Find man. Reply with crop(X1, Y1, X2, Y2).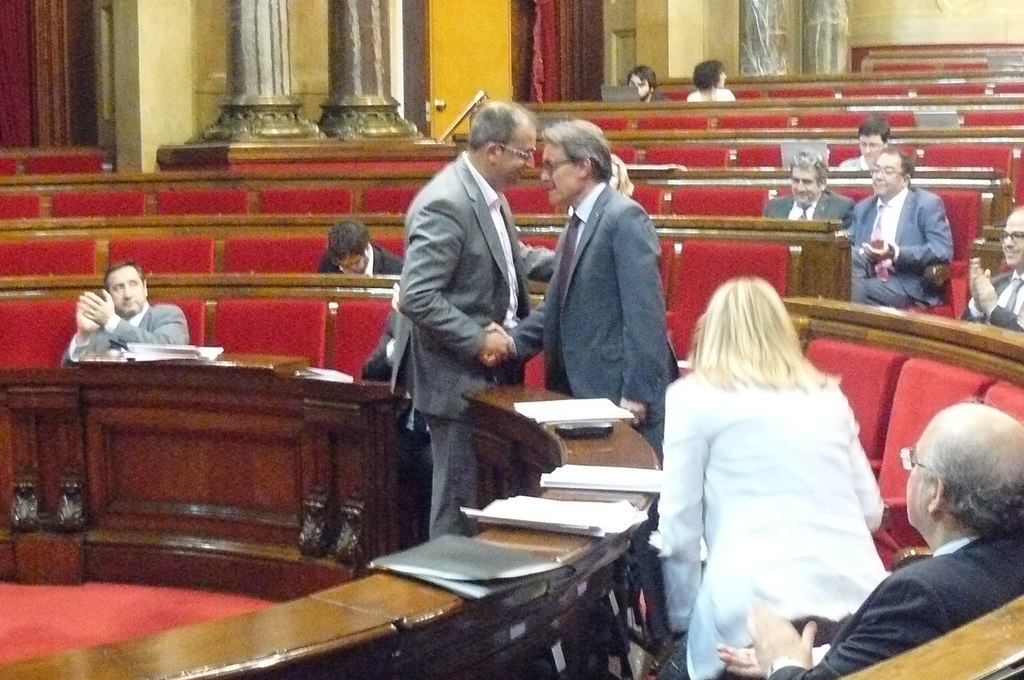
crop(717, 401, 1023, 679).
